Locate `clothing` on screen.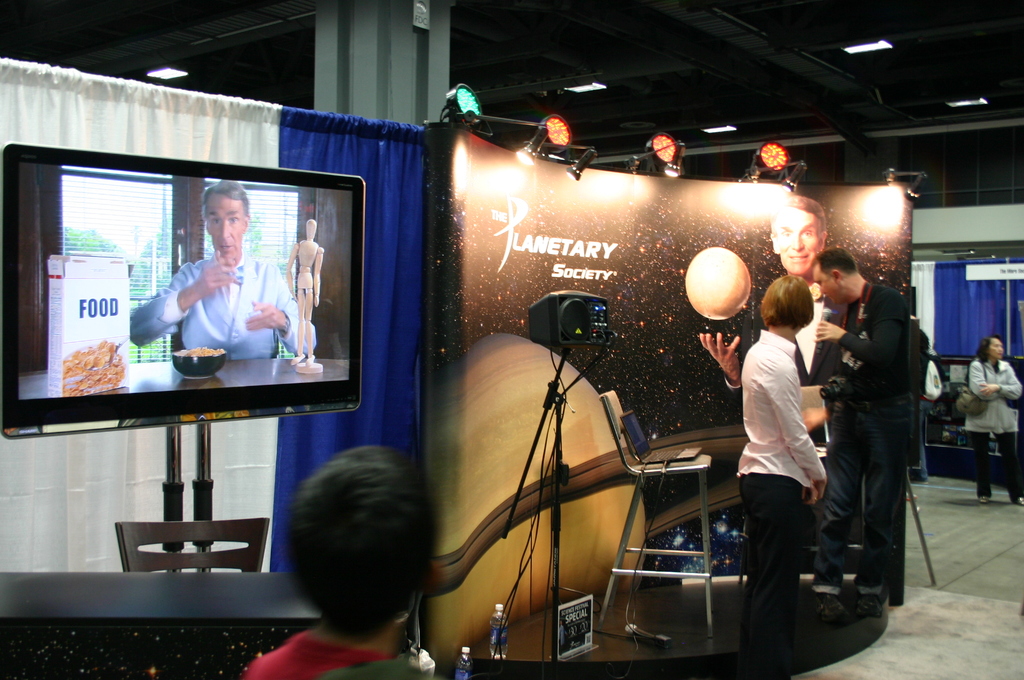
On screen at crop(738, 290, 854, 609).
